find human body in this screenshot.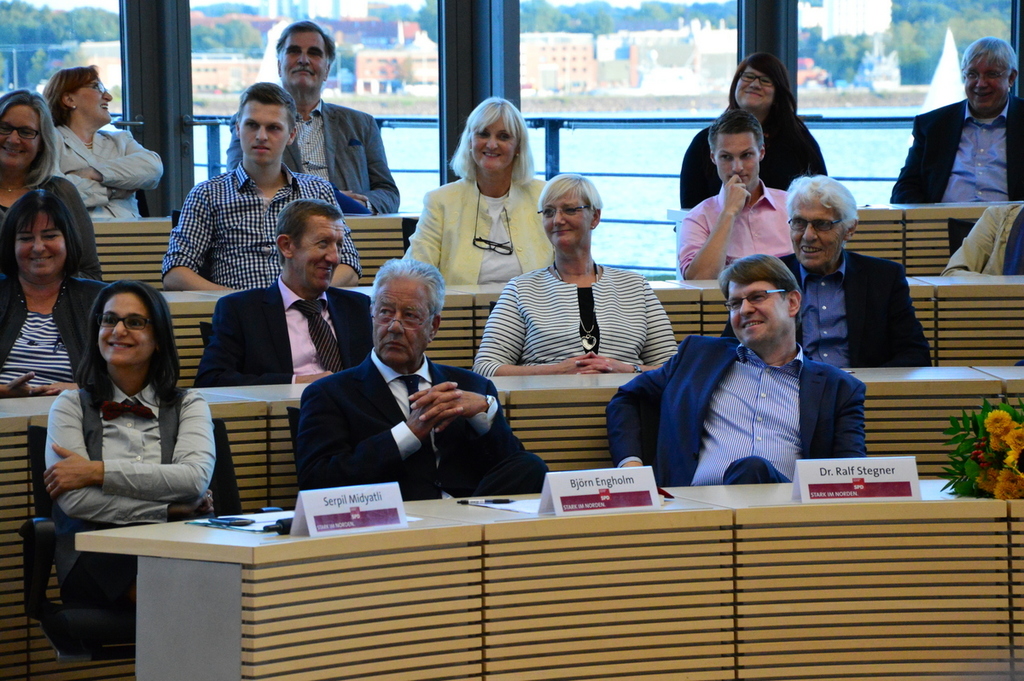
The bounding box for human body is bbox=(944, 202, 1023, 273).
